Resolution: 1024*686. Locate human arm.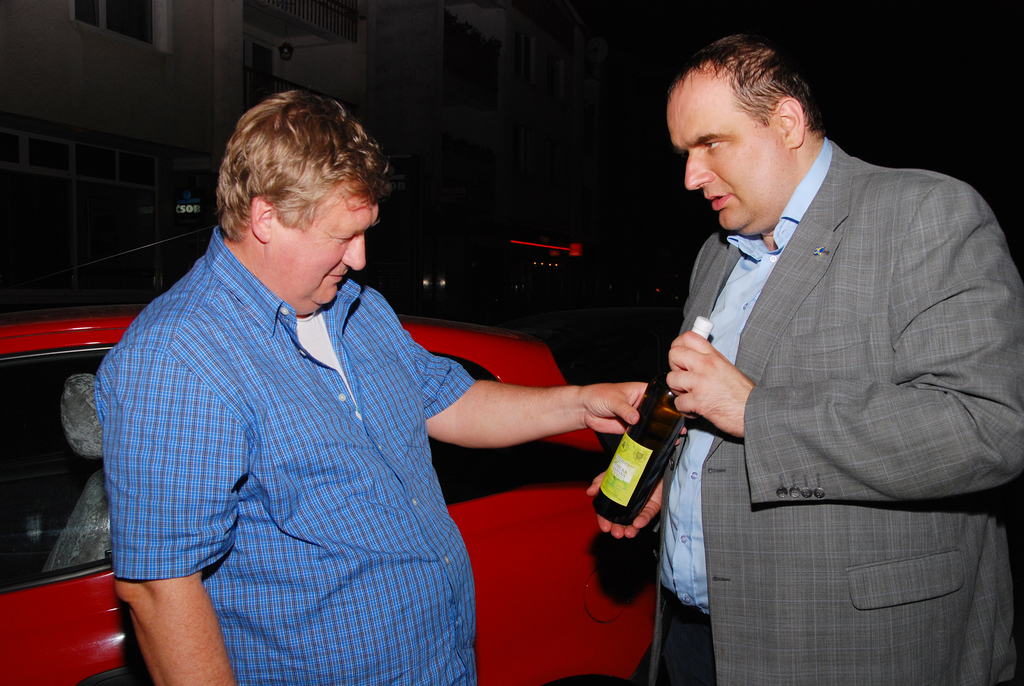
[656, 170, 1023, 507].
